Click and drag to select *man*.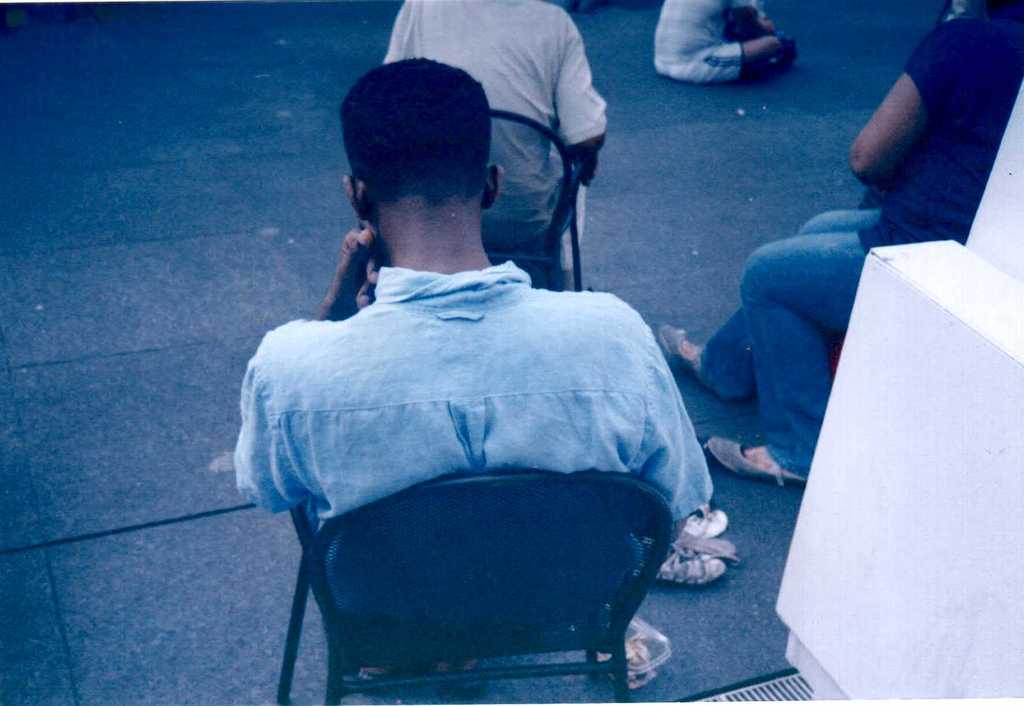
Selection: [234, 56, 715, 684].
